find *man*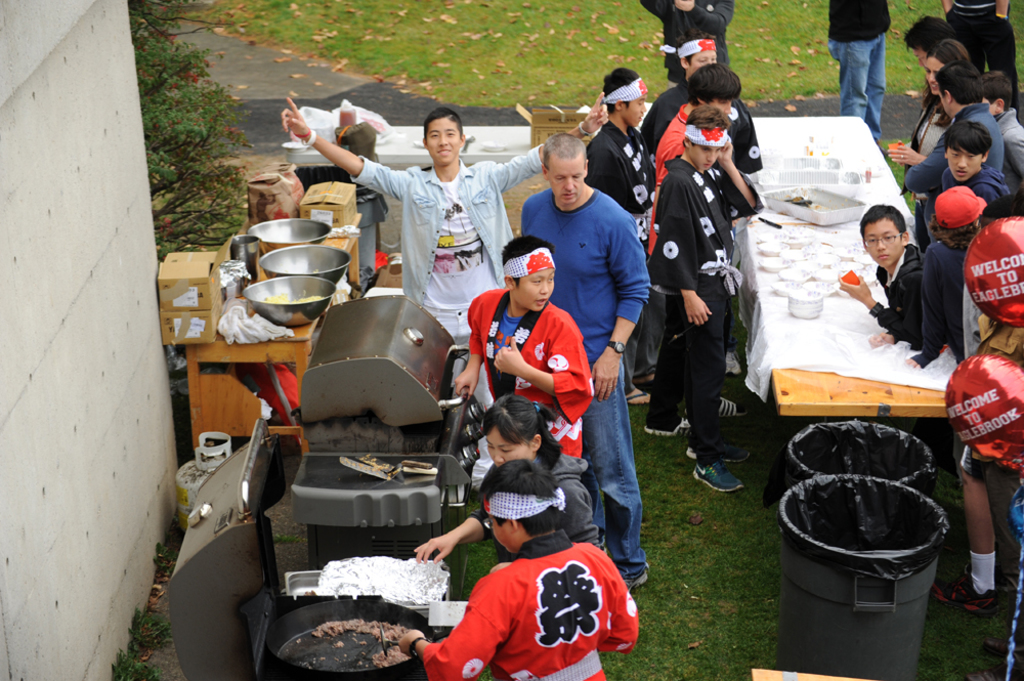
{"x1": 897, "y1": 63, "x2": 1012, "y2": 248}
